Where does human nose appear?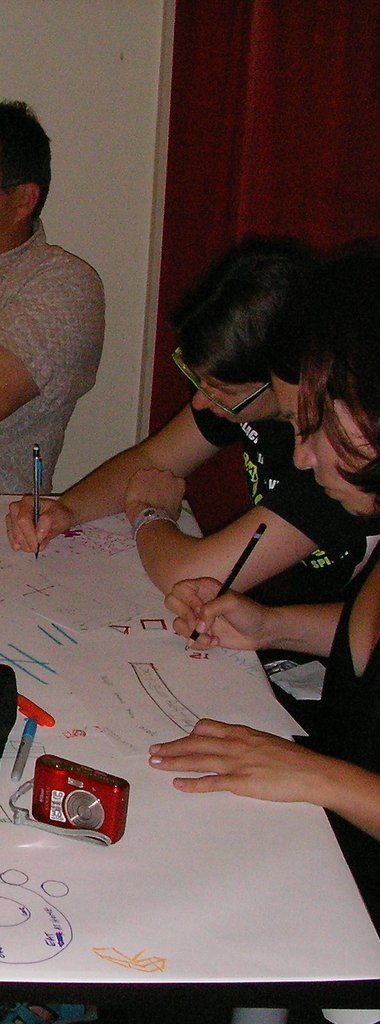
Appears at region(188, 382, 214, 413).
